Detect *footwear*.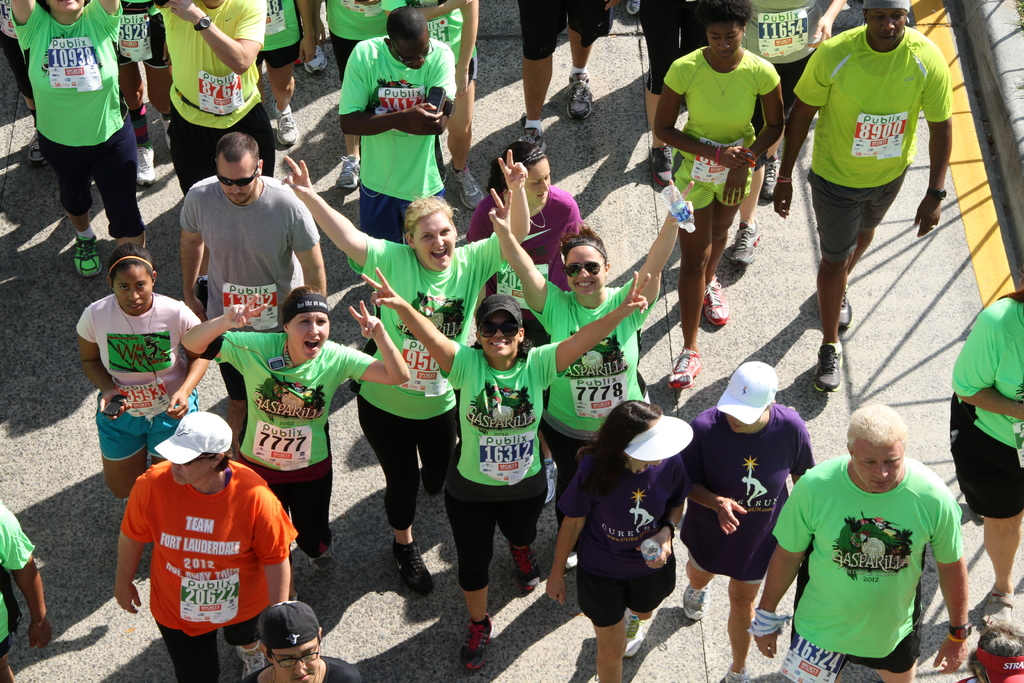
Detected at rect(684, 585, 705, 621).
